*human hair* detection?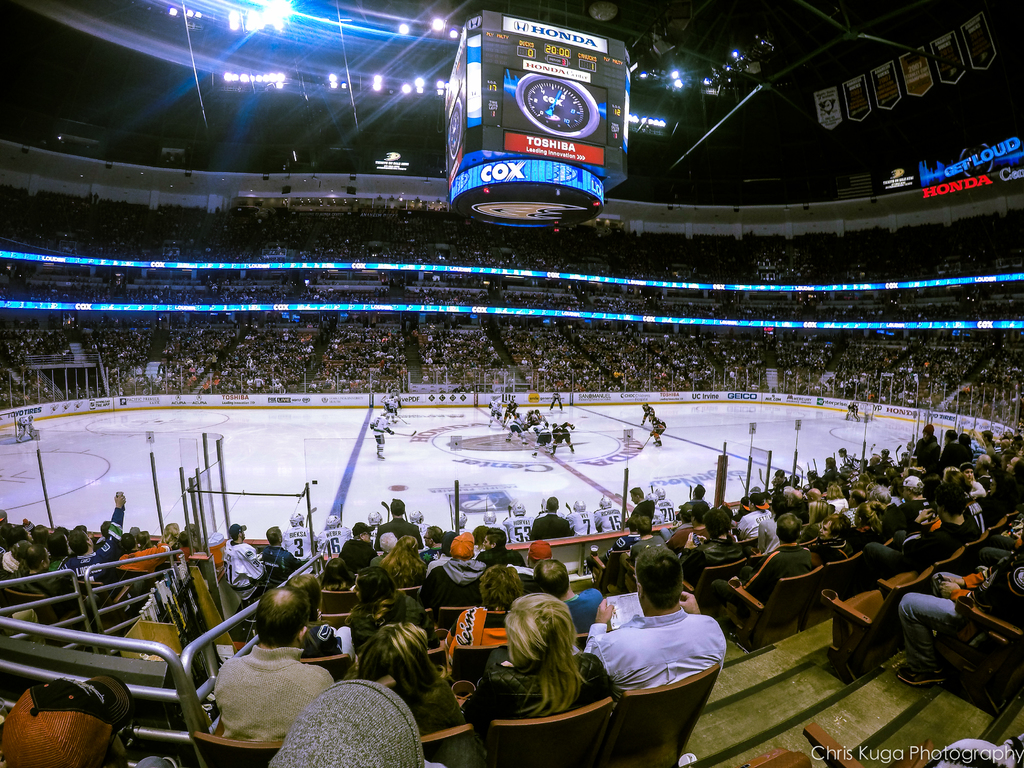
[x1=943, y1=465, x2=957, y2=477]
